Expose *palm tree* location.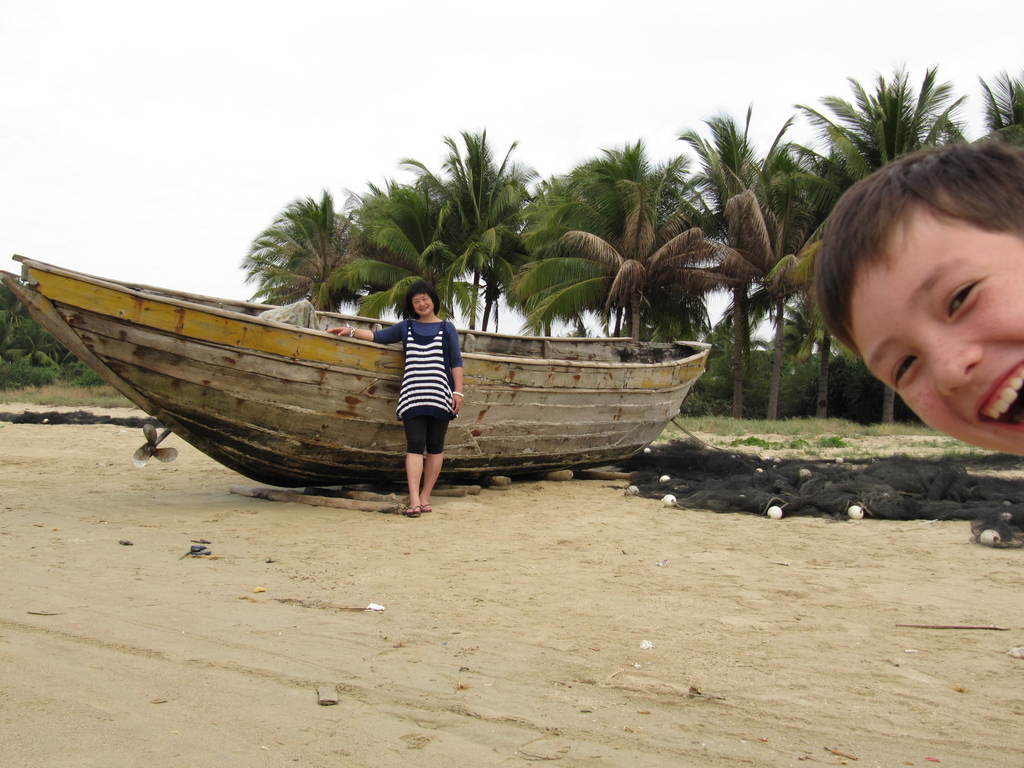
Exposed at [left=746, top=140, right=820, bottom=230].
